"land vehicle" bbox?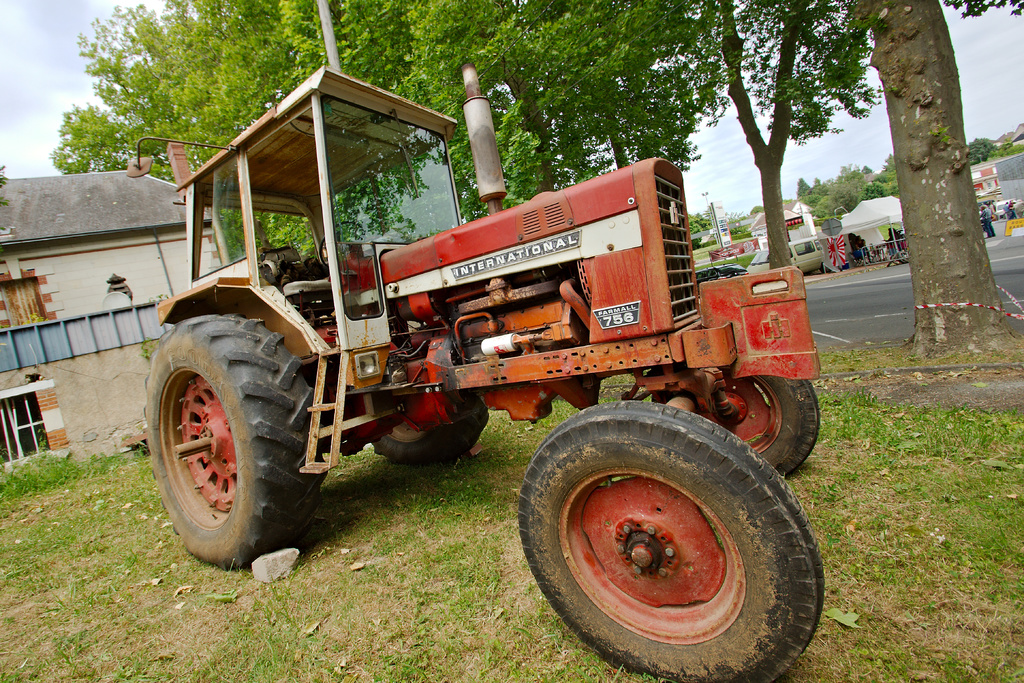
150 102 829 627
